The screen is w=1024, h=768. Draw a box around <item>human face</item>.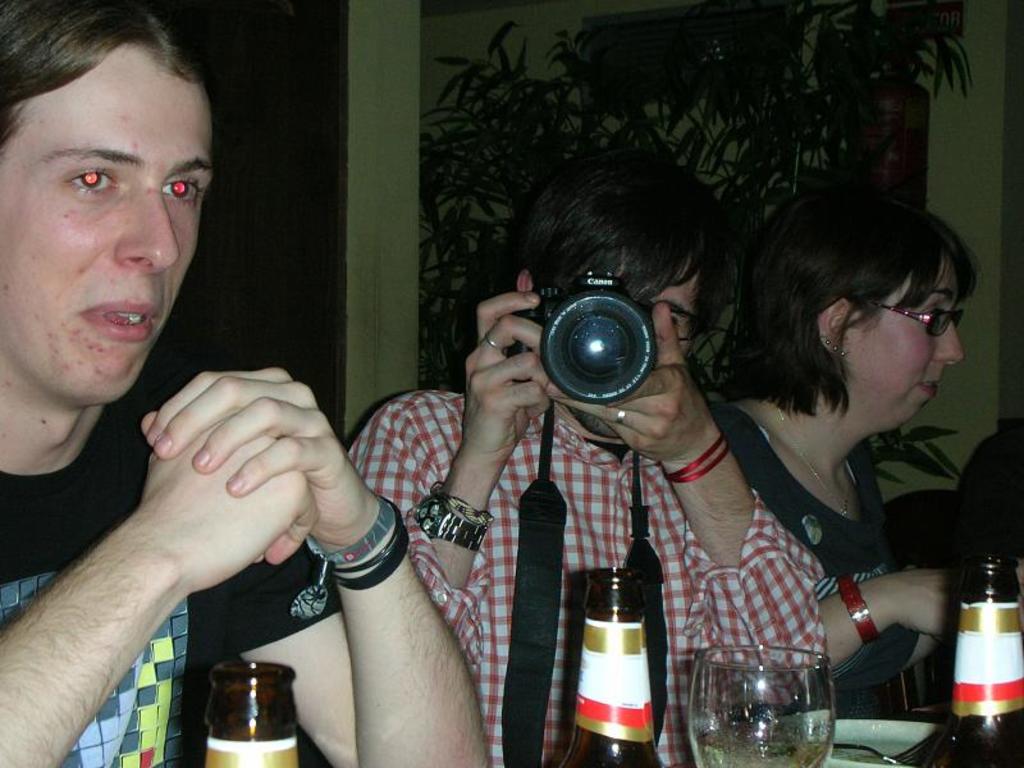
bbox=[568, 269, 699, 438].
